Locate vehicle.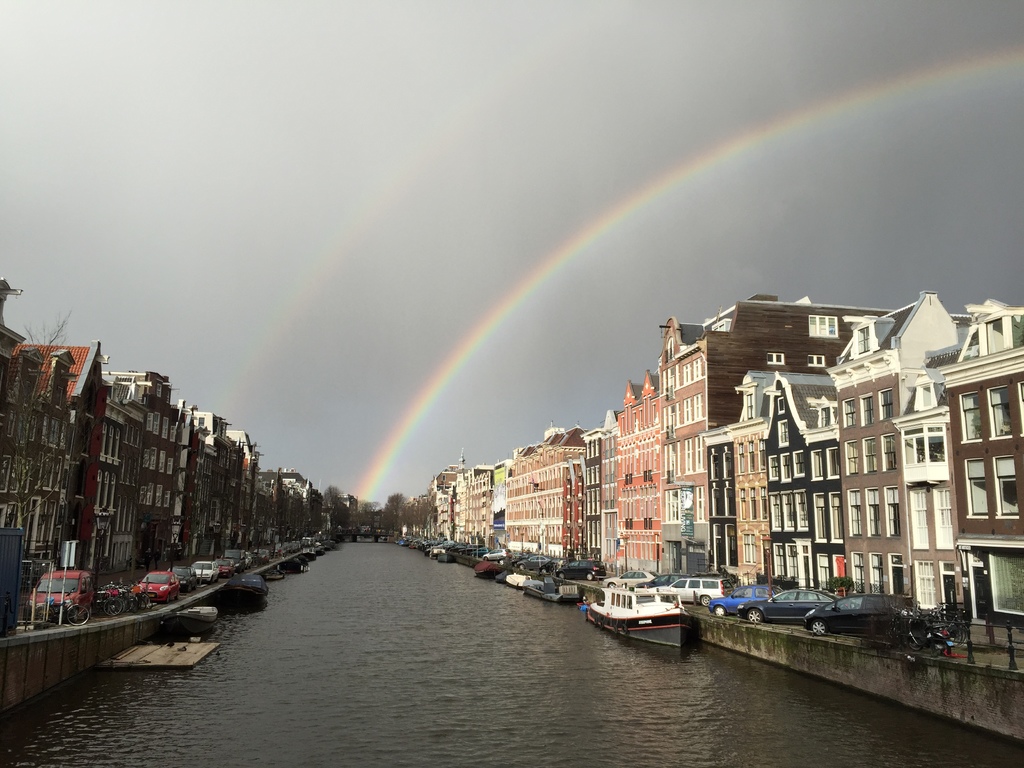
Bounding box: {"left": 503, "top": 578, "right": 580, "bottom": 600}.
